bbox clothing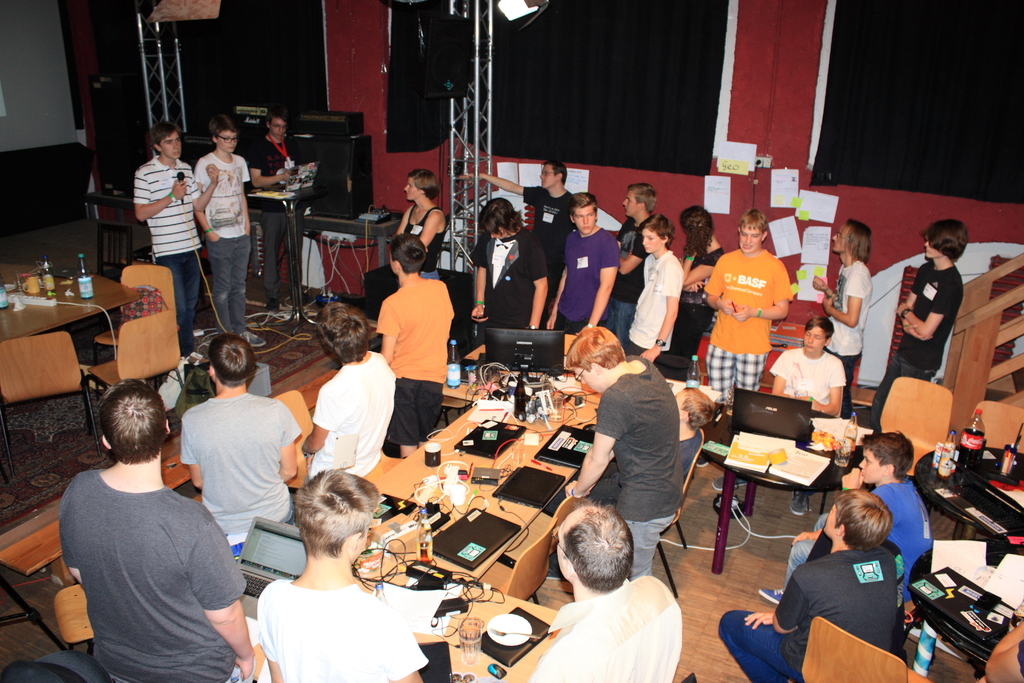
detection(204, 155, 253, 235)
